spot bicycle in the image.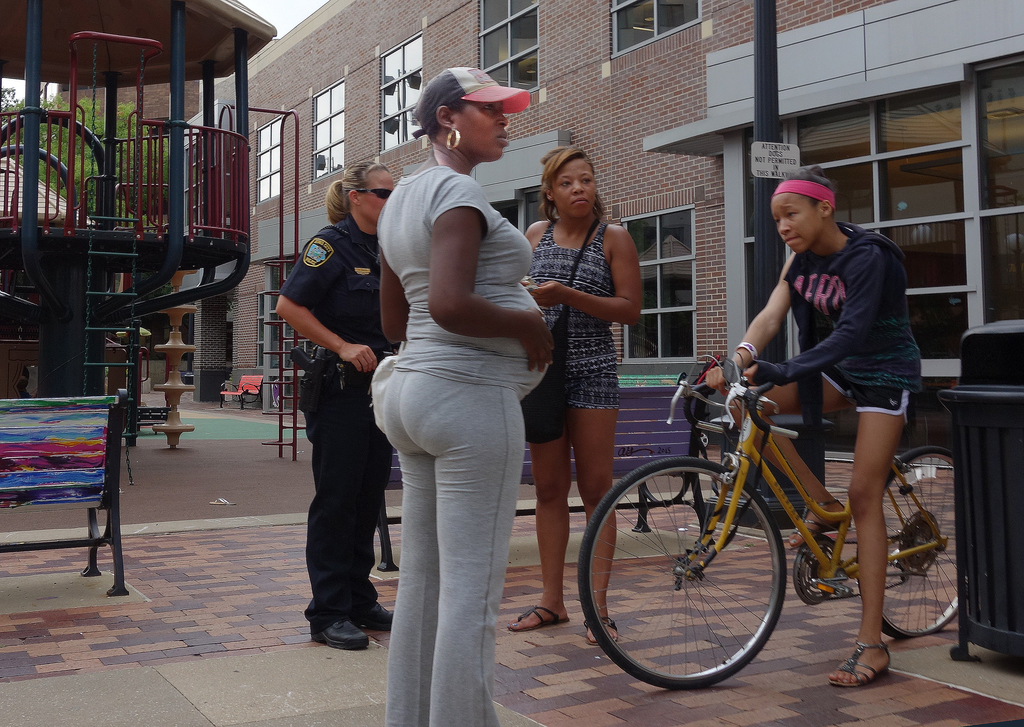
bicycle found at [568,360,956,696].
